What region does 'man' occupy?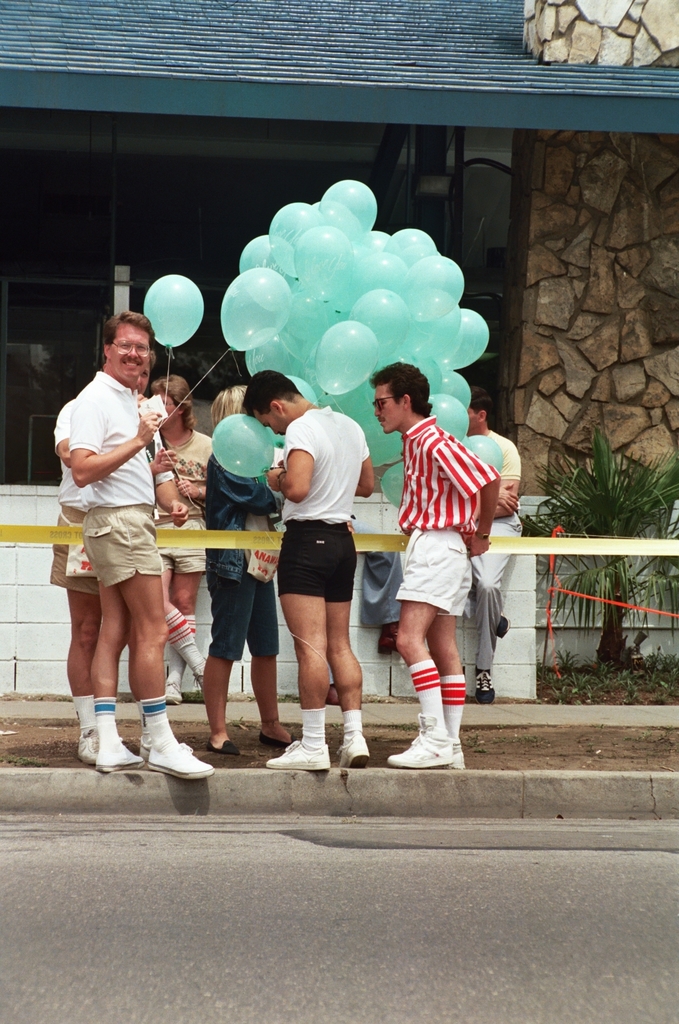
<region>244, 368, 381, 770</region>.
